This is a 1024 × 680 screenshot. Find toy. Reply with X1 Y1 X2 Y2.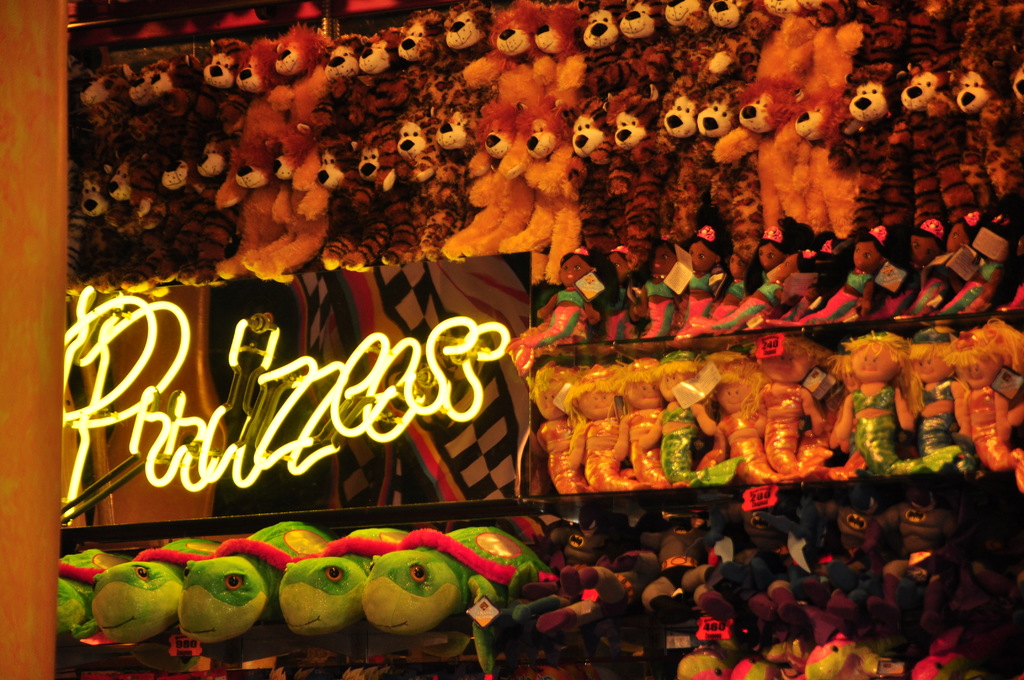
600 97 678 276.
